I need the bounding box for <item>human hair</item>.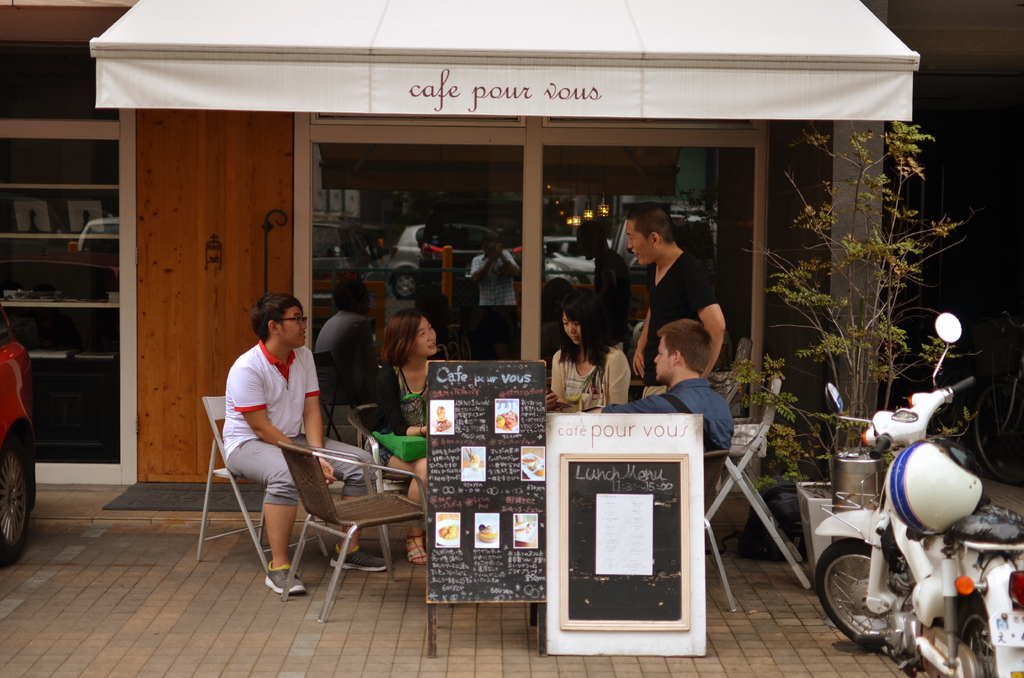
Here it is: (x1=331, y1=279, x2=371, y2=316).
